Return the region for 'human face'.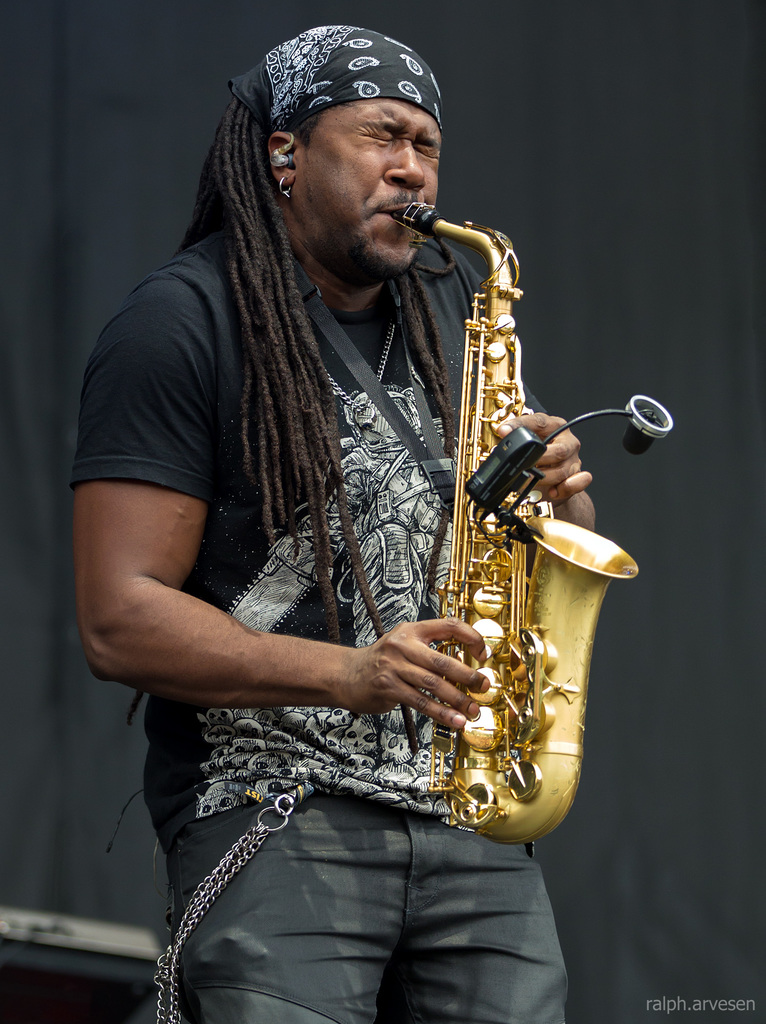
(292, 101, 442, 283).
